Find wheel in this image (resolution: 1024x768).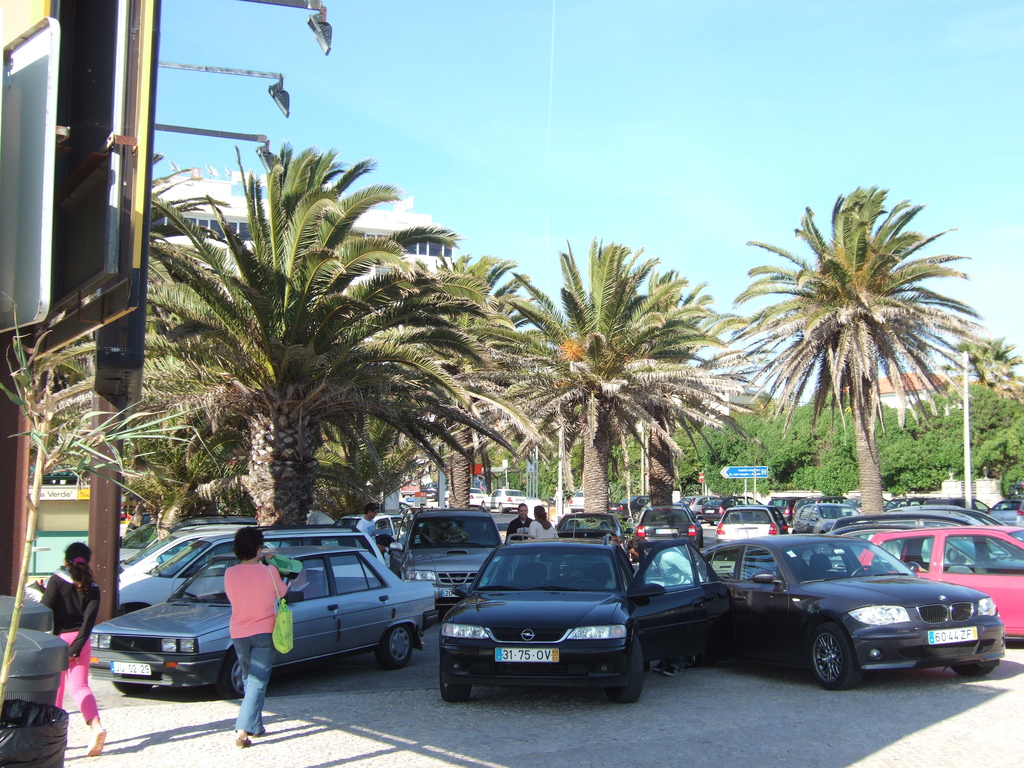
x1=632, y1=511, x2=640, y2=521.
